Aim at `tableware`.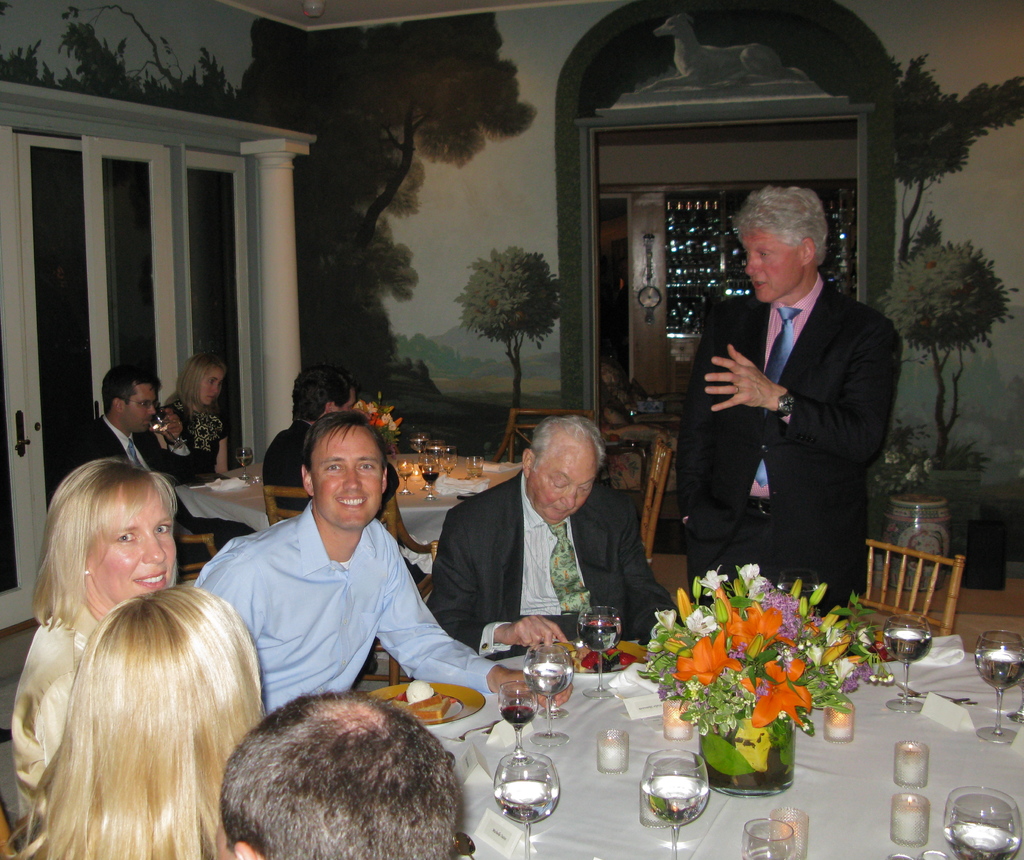
Aimed at 643, 781, 668, 825.
